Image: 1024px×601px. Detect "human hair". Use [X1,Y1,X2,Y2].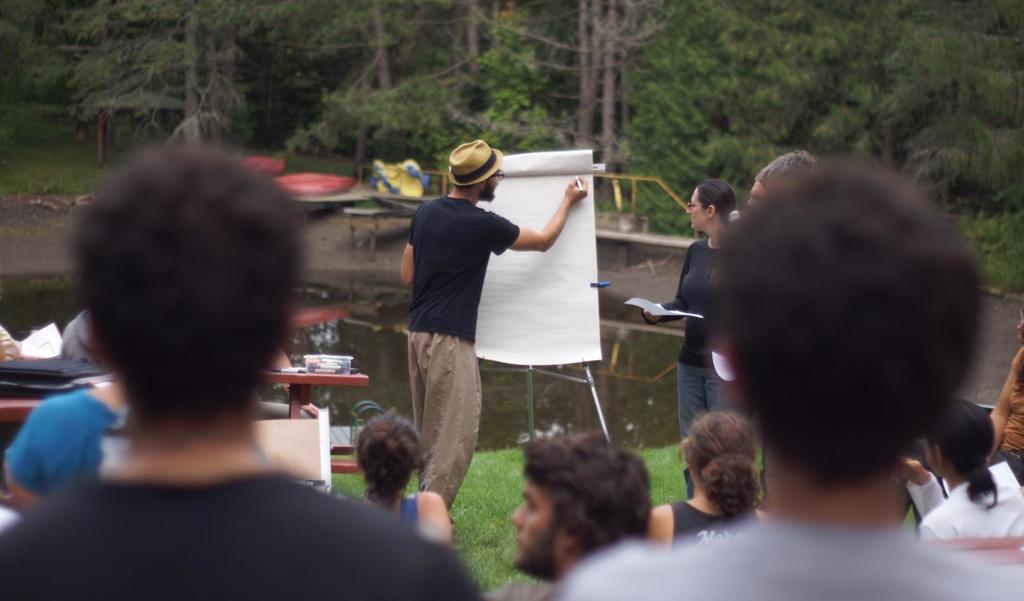
[515,426,657,557].
